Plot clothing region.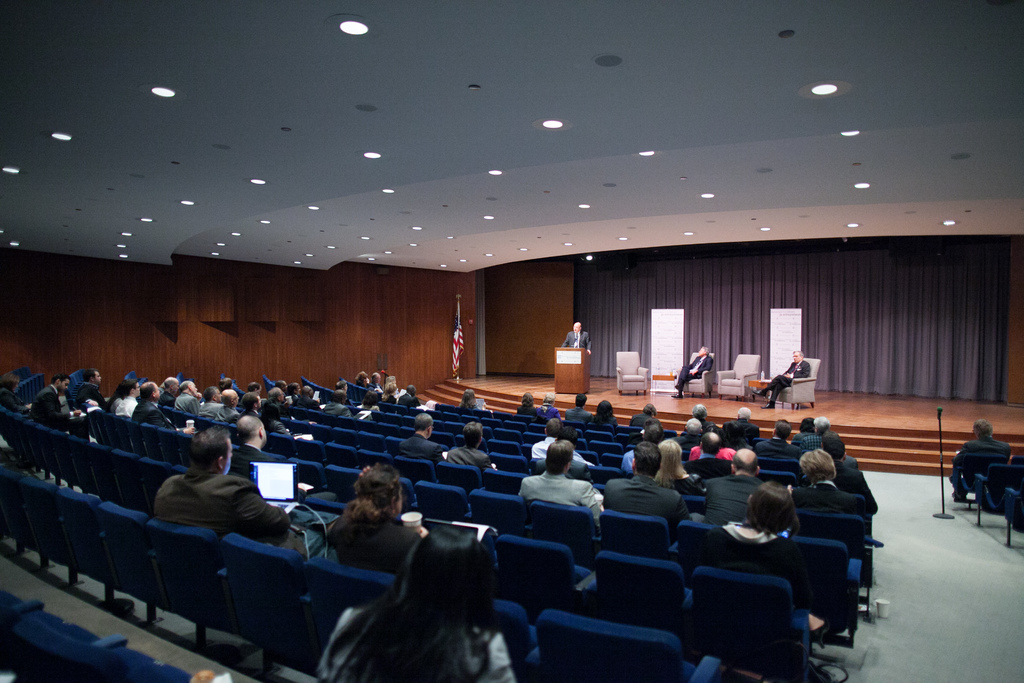
Plotted at bbox=[598, 466, 691, 539].
